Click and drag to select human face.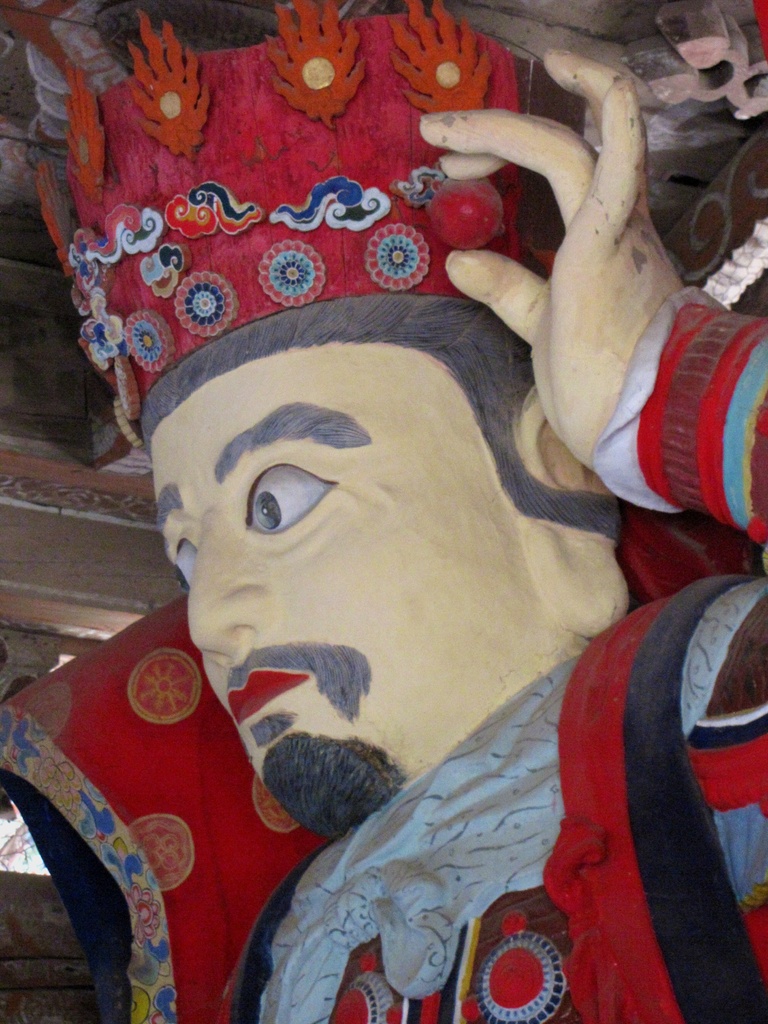
Selection: region(142, 342, 591, 840).
